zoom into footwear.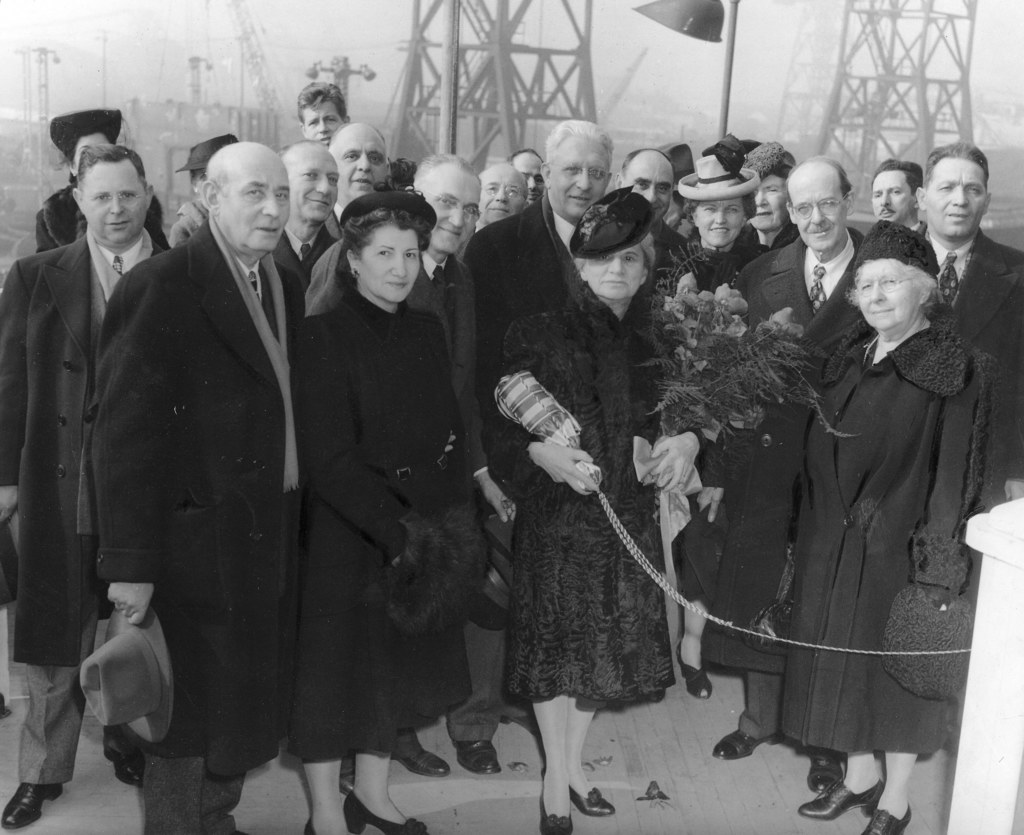
Zoom target: left=461, top=744, right=504, bottom=773.
